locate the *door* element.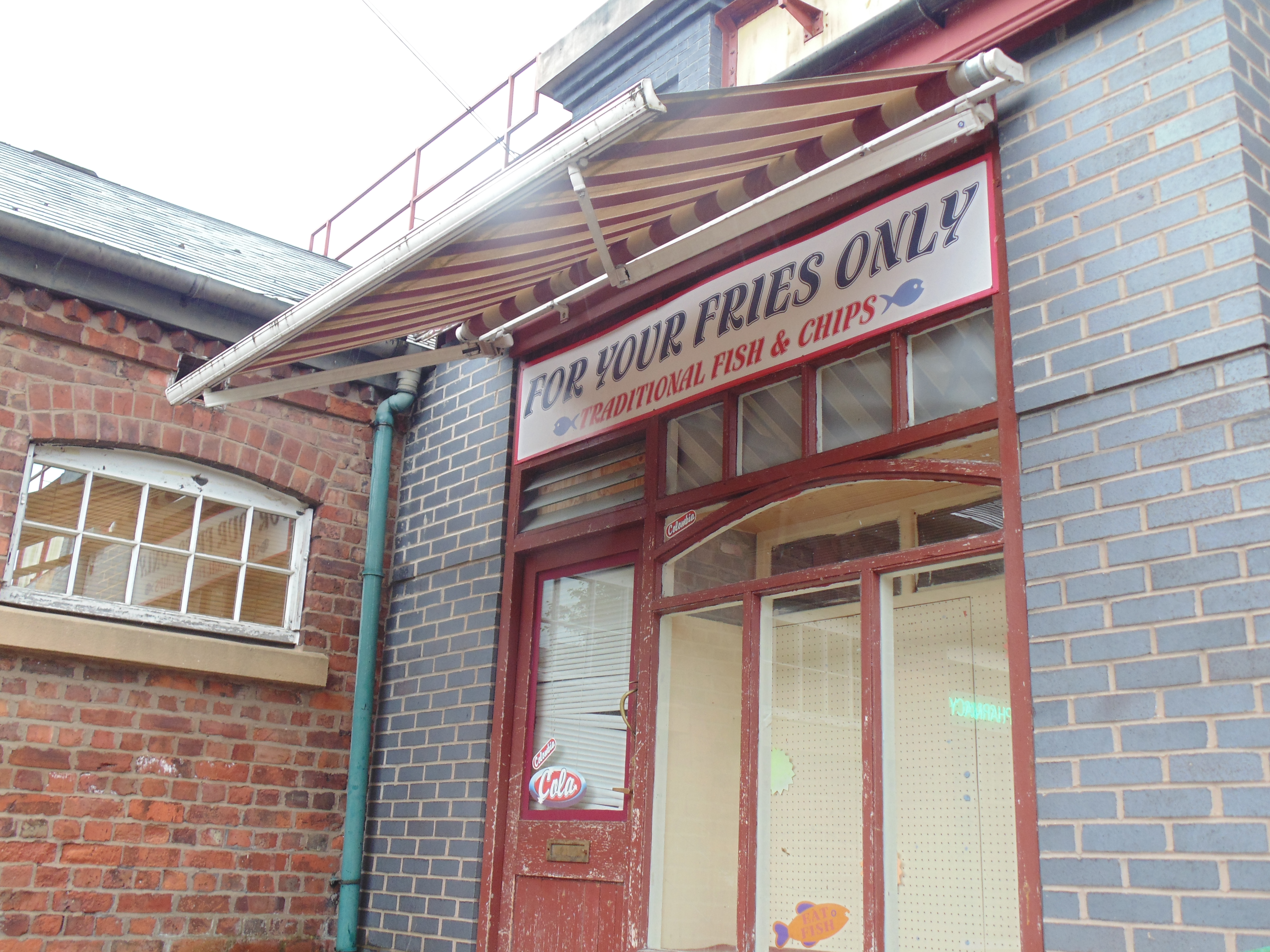
Element bbox: bbox=[121, 111, 162, 228].
